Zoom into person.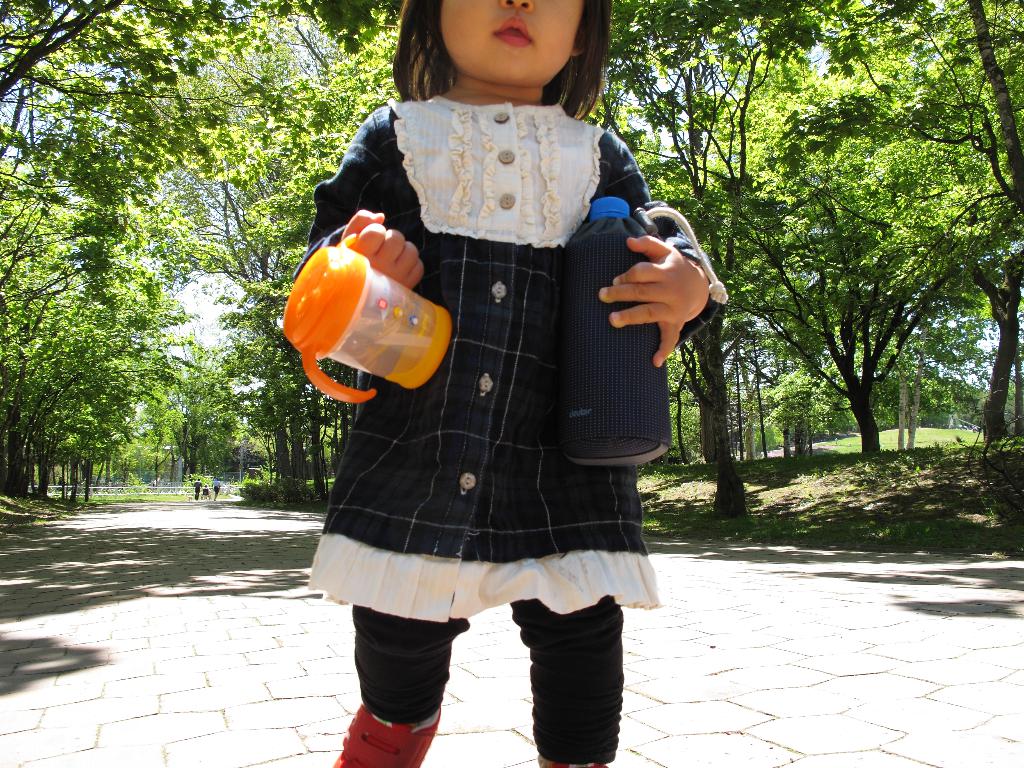
Zoom target: [x1=191, y1=476, x2=202, y2=500].
